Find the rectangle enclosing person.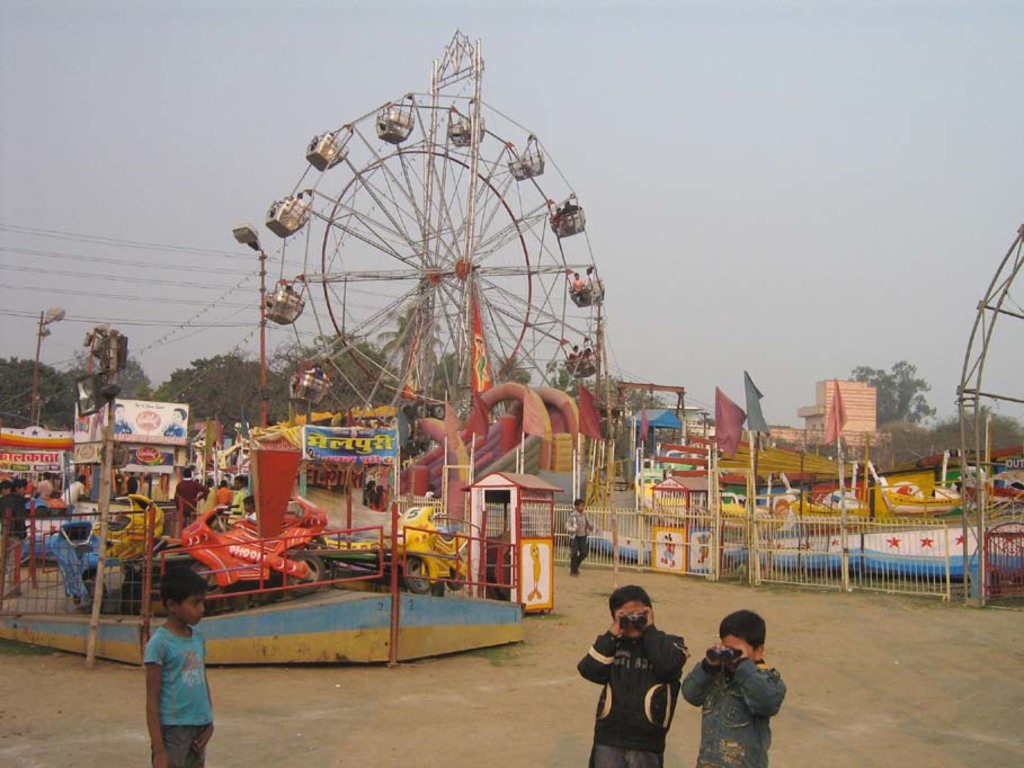
[left=568, top=346, right=585, bottom=366].
